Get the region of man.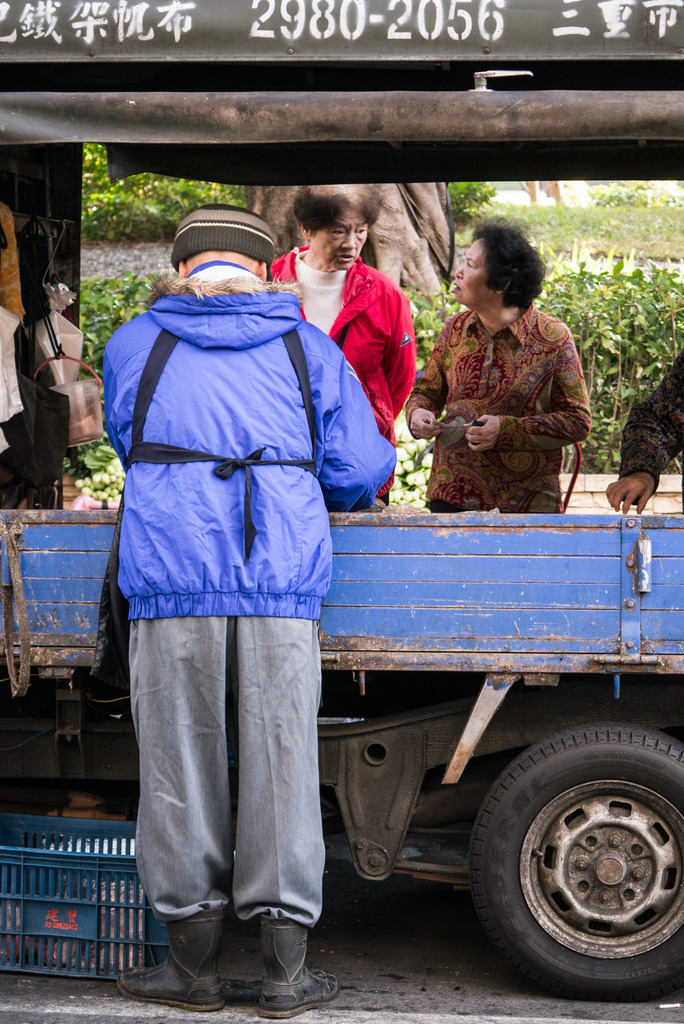
[x1=88, y1=214, x2=402, y2=988].
